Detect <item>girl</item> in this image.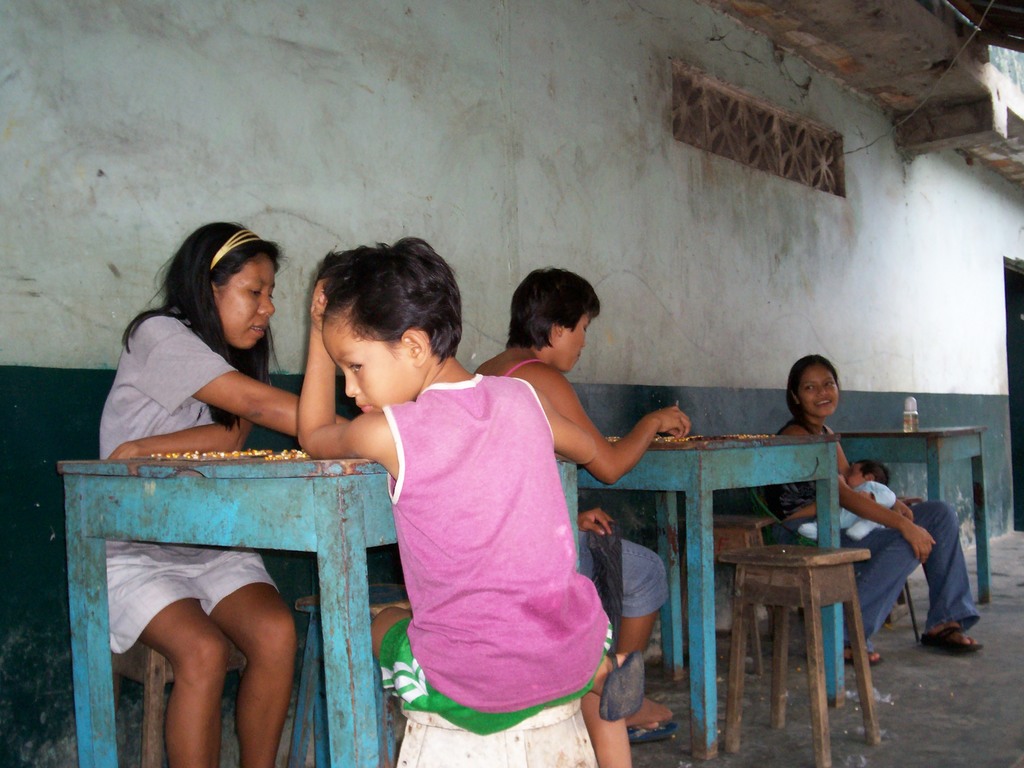
Detection: {"left": 470, "top": 263, "right": 693, "bottom": 735}.
